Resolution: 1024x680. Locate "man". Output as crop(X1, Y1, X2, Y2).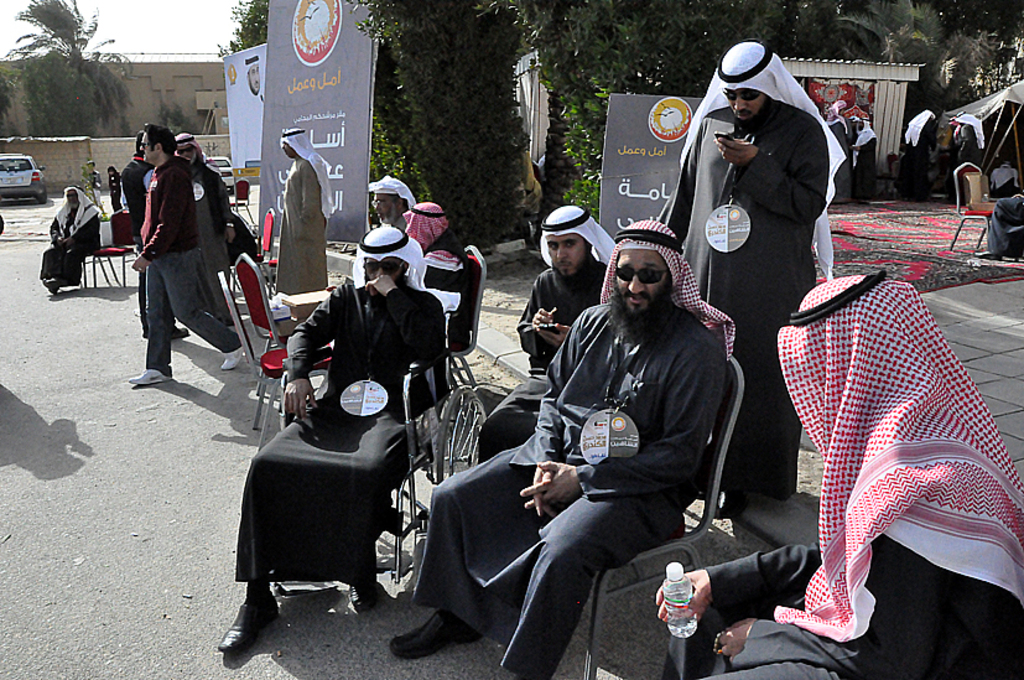
crop(166, 135, 235, 286).
